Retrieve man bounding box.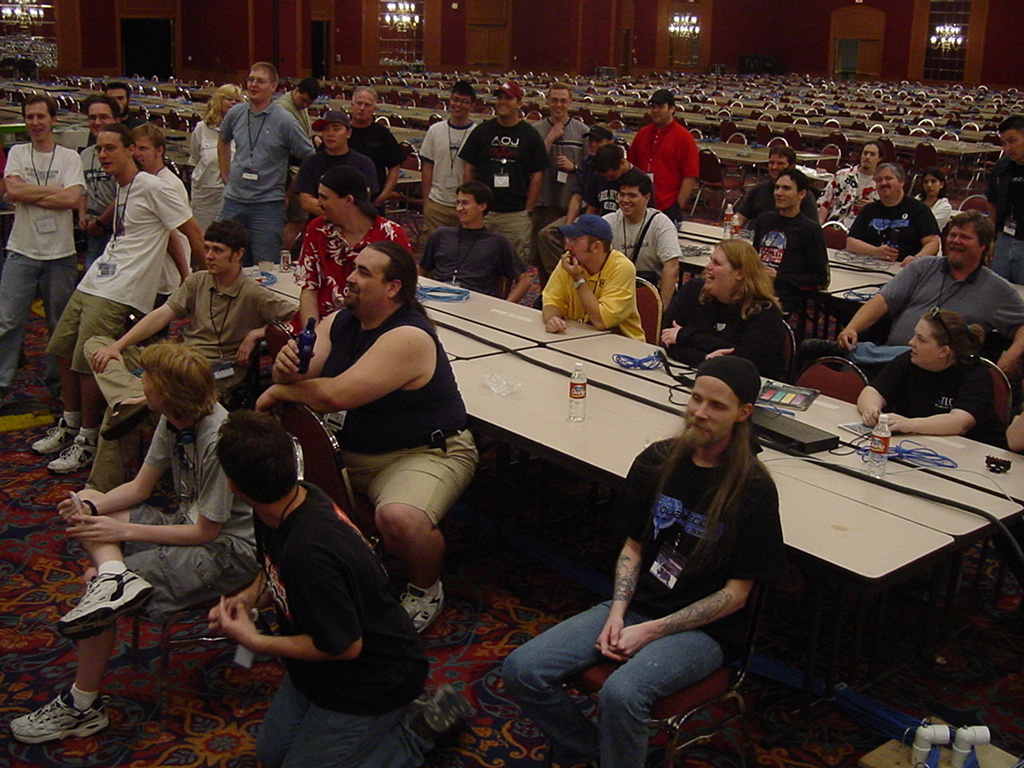
Bounding box: [754, 163, 836, 324].
